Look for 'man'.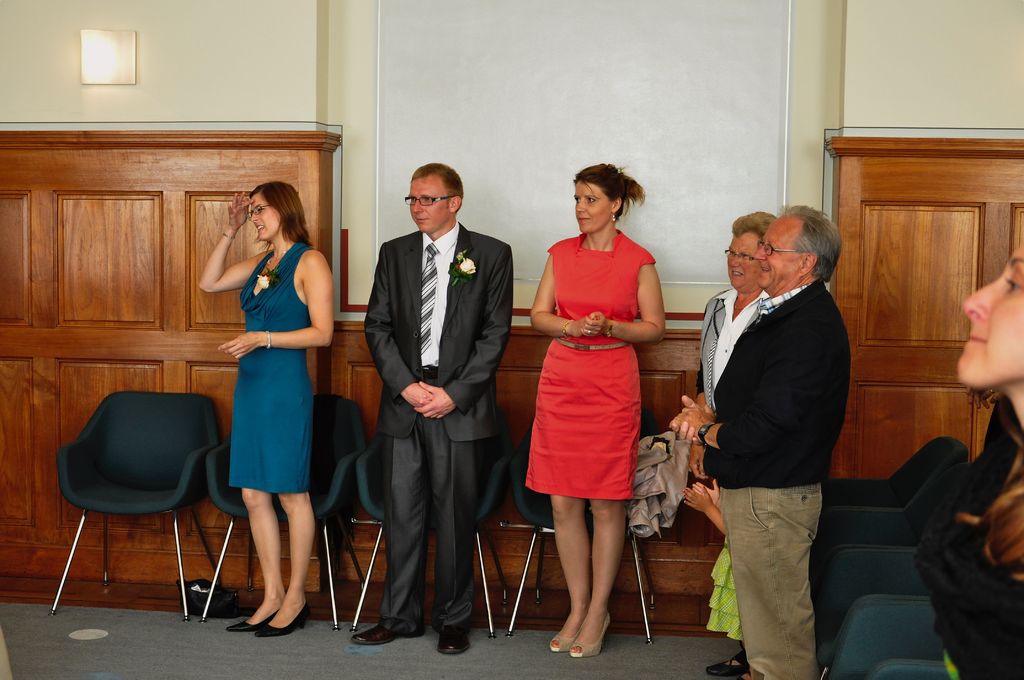
Found: {"left": 680, "top": 178, "right": 867, "bottom": 654}.
